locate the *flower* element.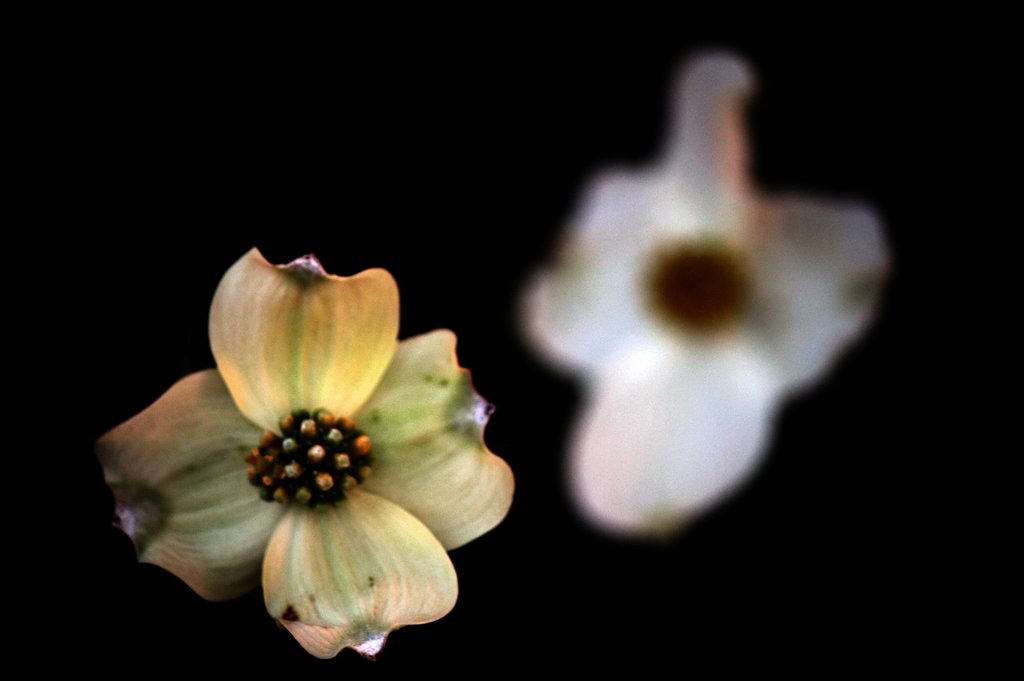
Element bbox: {"left": 522, "top": 46, "right": 896, "bottom": 549}.
